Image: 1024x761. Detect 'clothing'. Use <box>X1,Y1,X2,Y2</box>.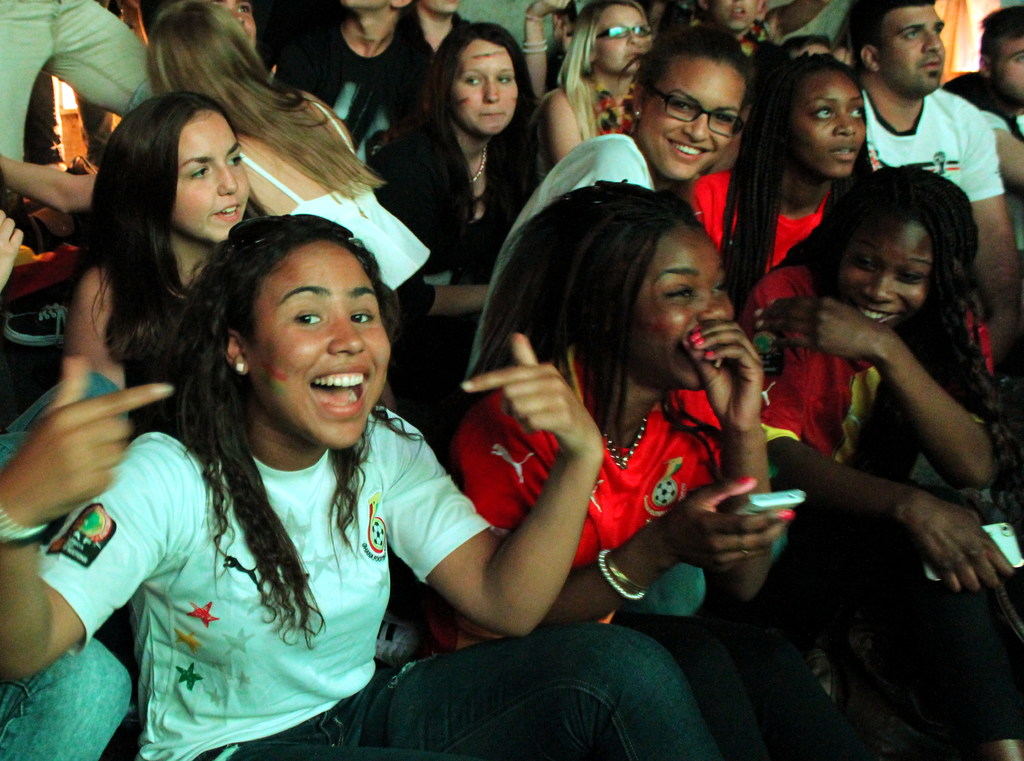
<box>3,0,1023,760</box>.
